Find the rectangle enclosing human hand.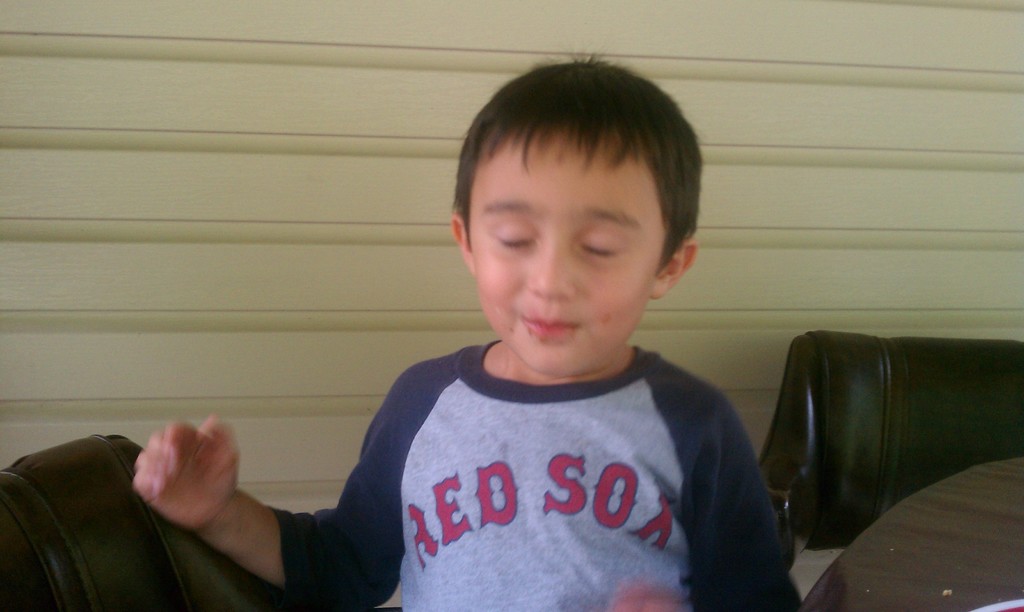
box(131, 414, 240, 537).
